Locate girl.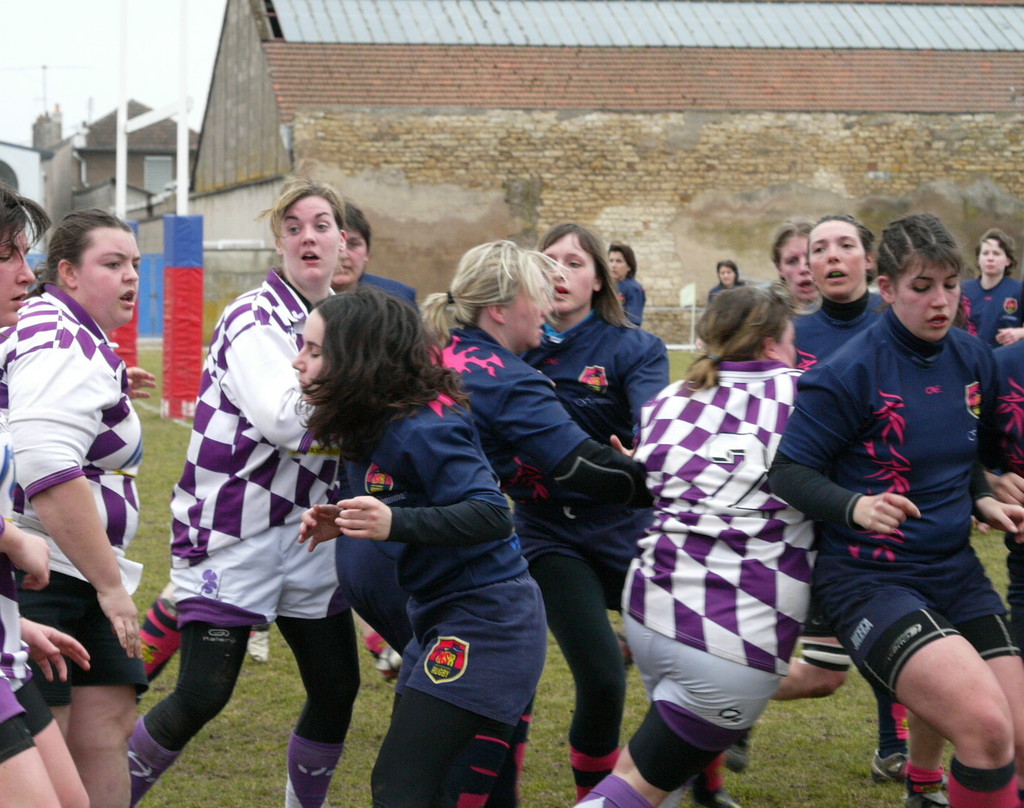
Bounding box: region(519, 217, 658, 734).
